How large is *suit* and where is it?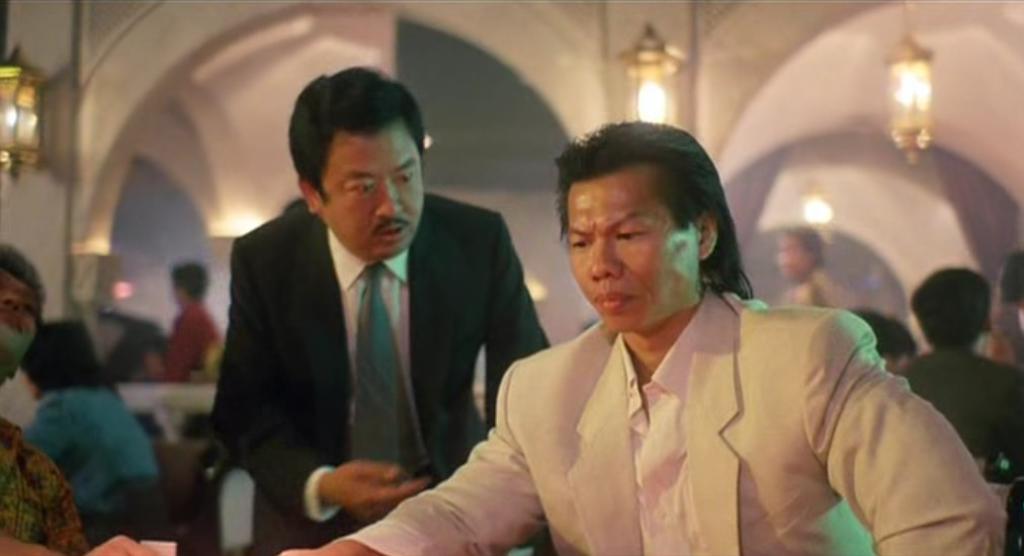
Bounding box: locate(330, 280, 1005, 555).
